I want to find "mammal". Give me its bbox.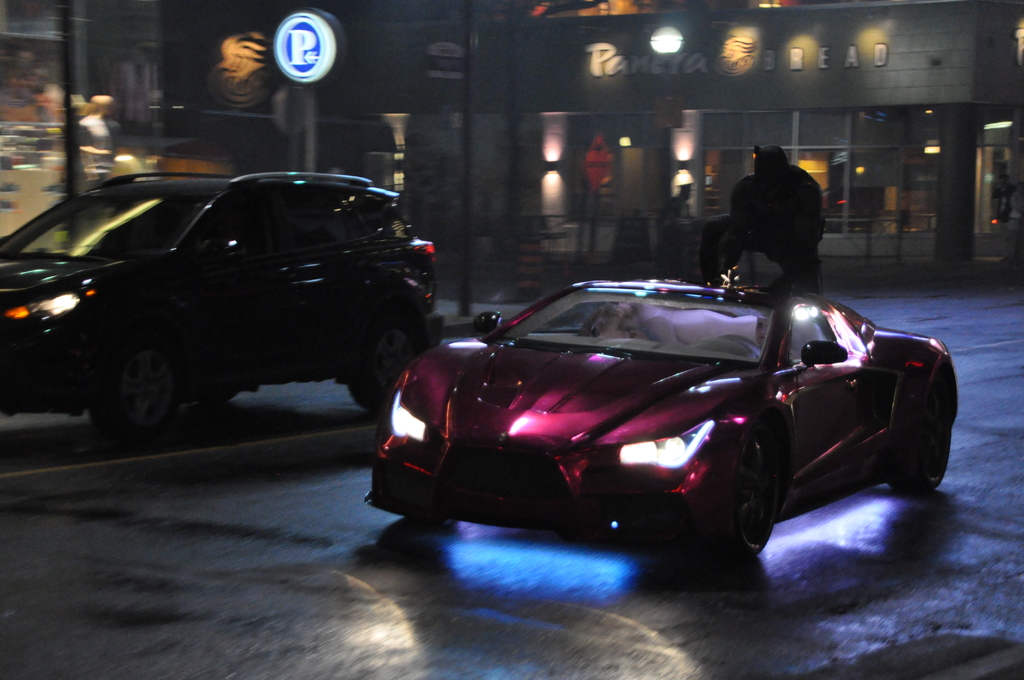
x1=578 y1=298 x2=653 y2=340.
